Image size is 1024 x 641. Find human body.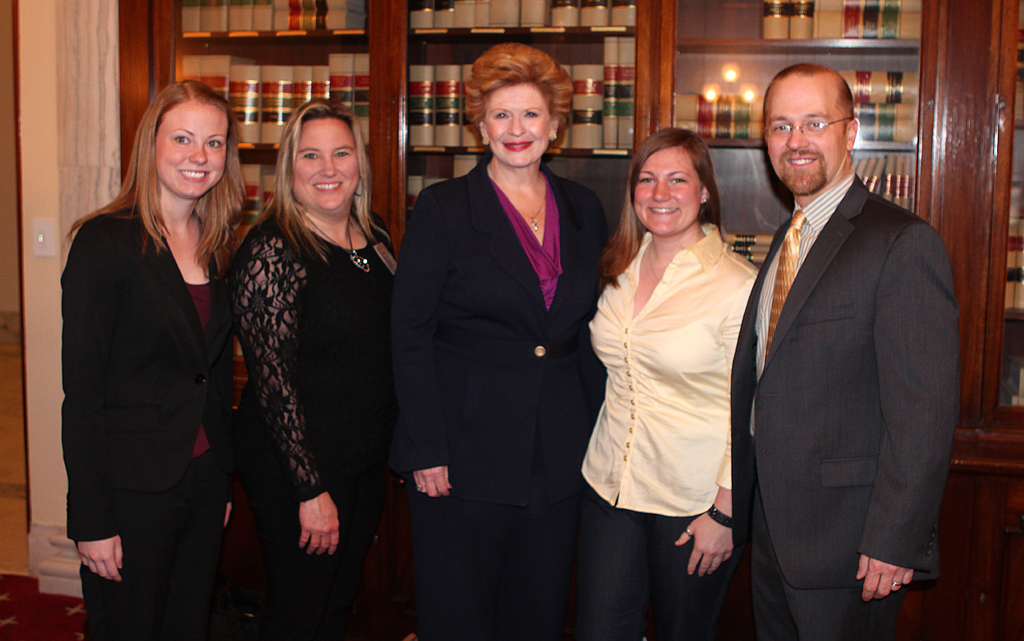
726,55,961,640.
